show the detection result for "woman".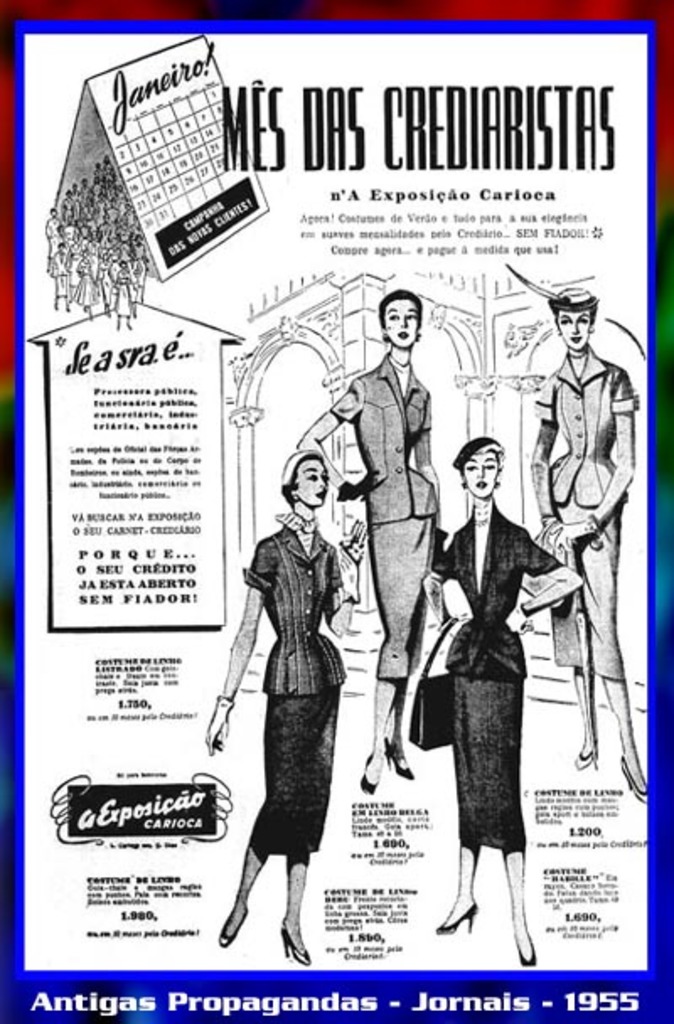
bbox=[490, 259, 672, 793].
